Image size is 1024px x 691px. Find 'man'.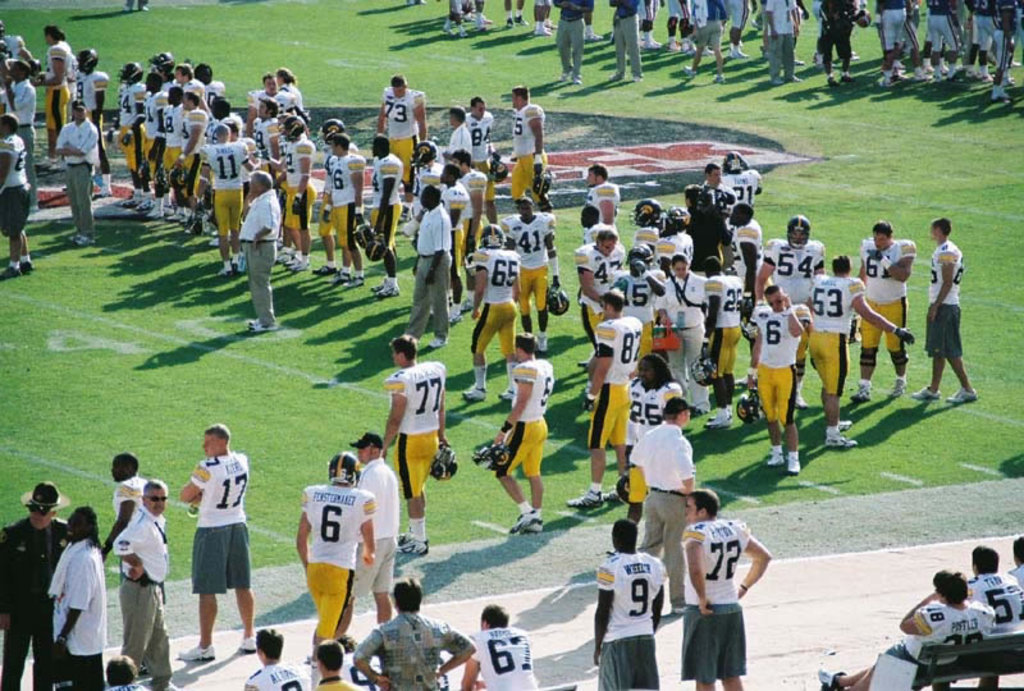
659 411 698 621.
